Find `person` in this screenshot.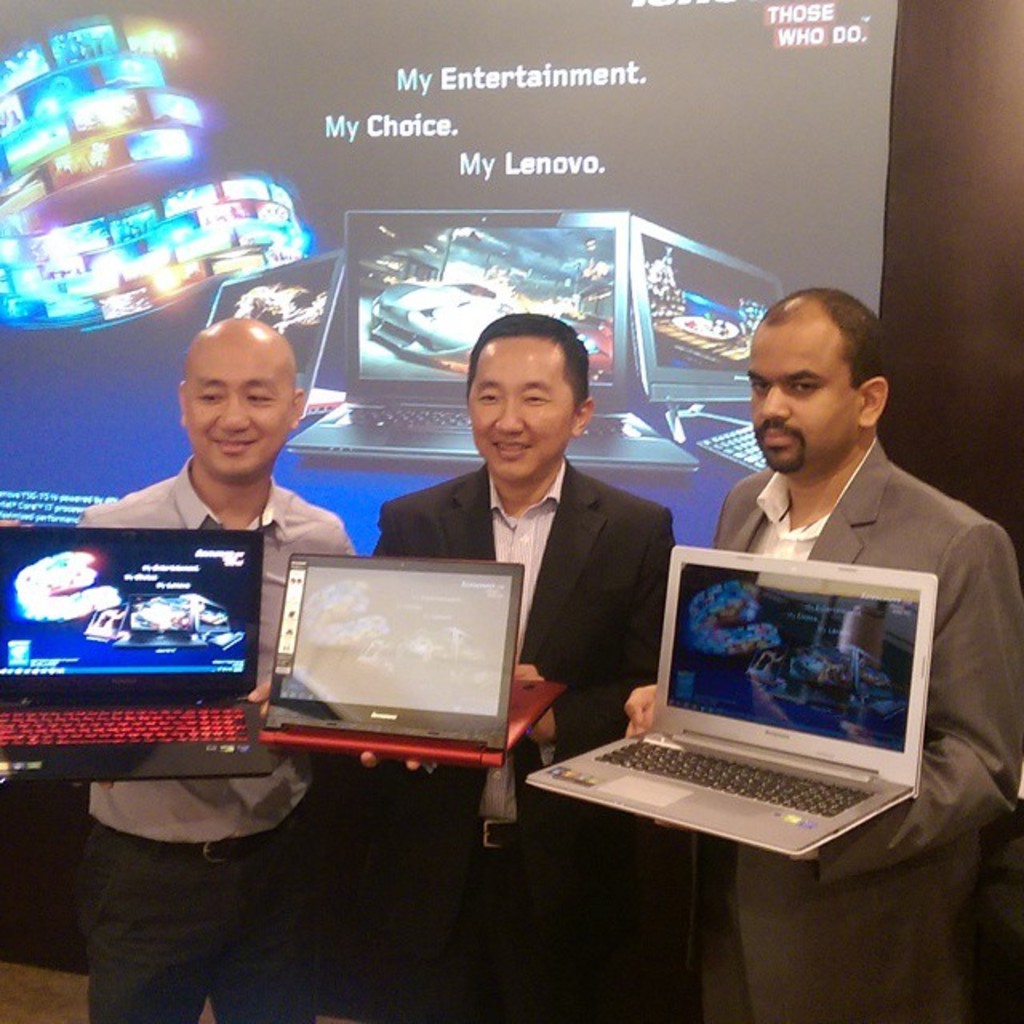
The bounding box for `person` is region(354, 317, 678, 1022).
